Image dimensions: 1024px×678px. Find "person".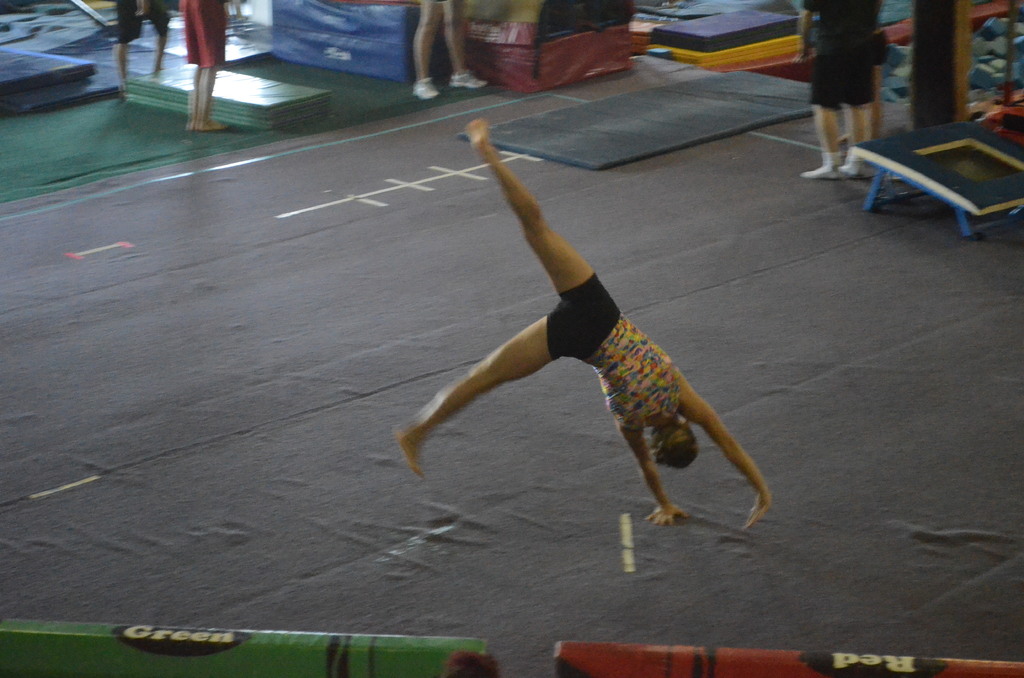
790/0/875/175.
